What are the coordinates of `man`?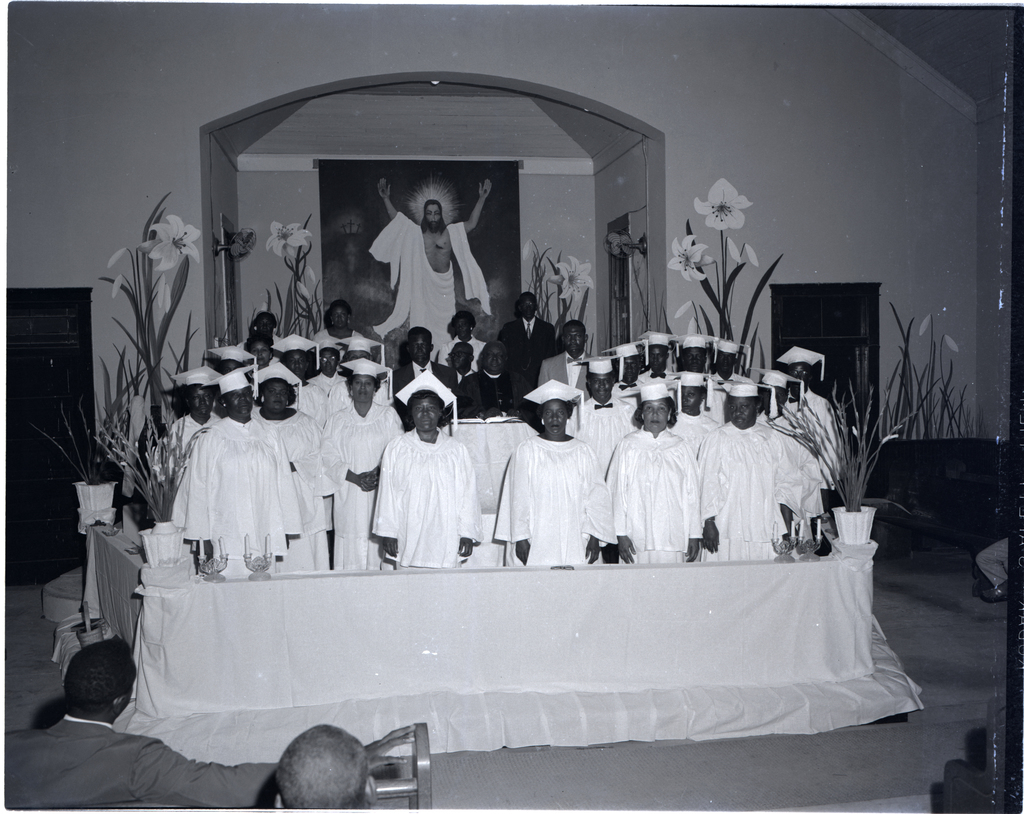
box=[756, 368, 825, 558].
